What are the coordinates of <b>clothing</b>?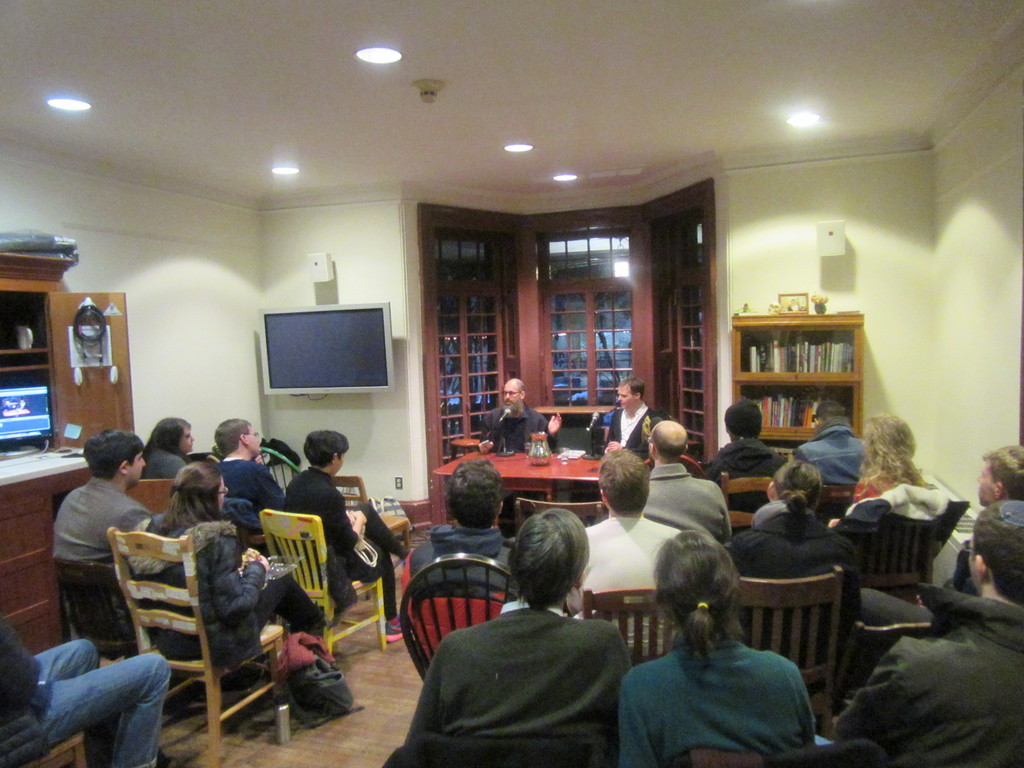
l=831, t=470, r=947, b=557.
